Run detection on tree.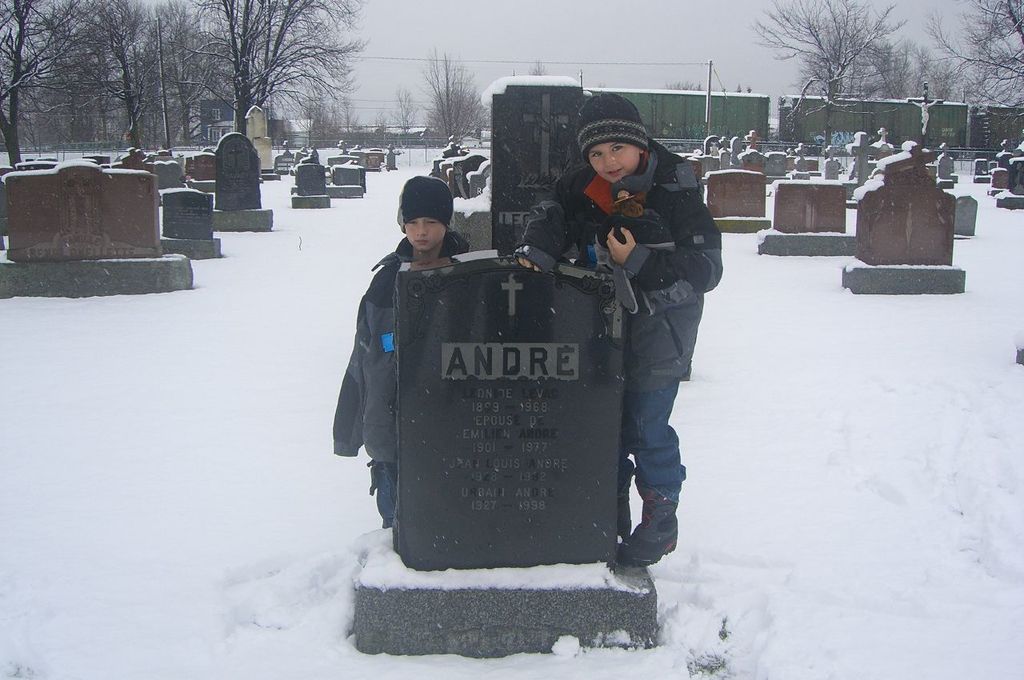
Result: [x1=403, y1=39, x2=498, y2=145].
